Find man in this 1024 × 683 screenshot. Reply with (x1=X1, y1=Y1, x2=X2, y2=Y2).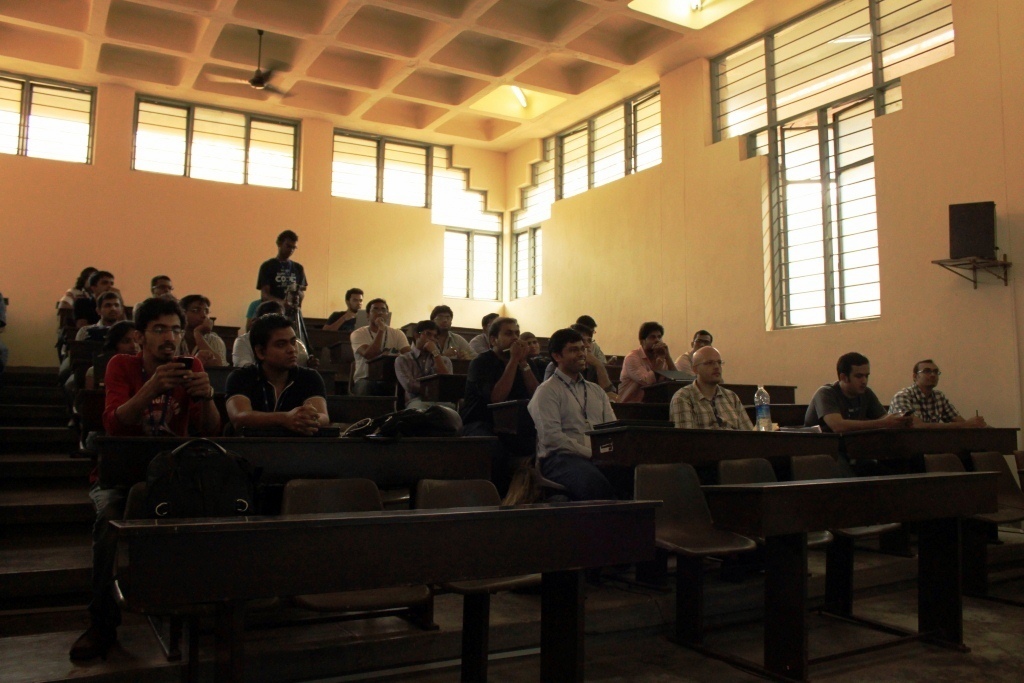
(x1=176, y1=296, x2=227, y2=372).
